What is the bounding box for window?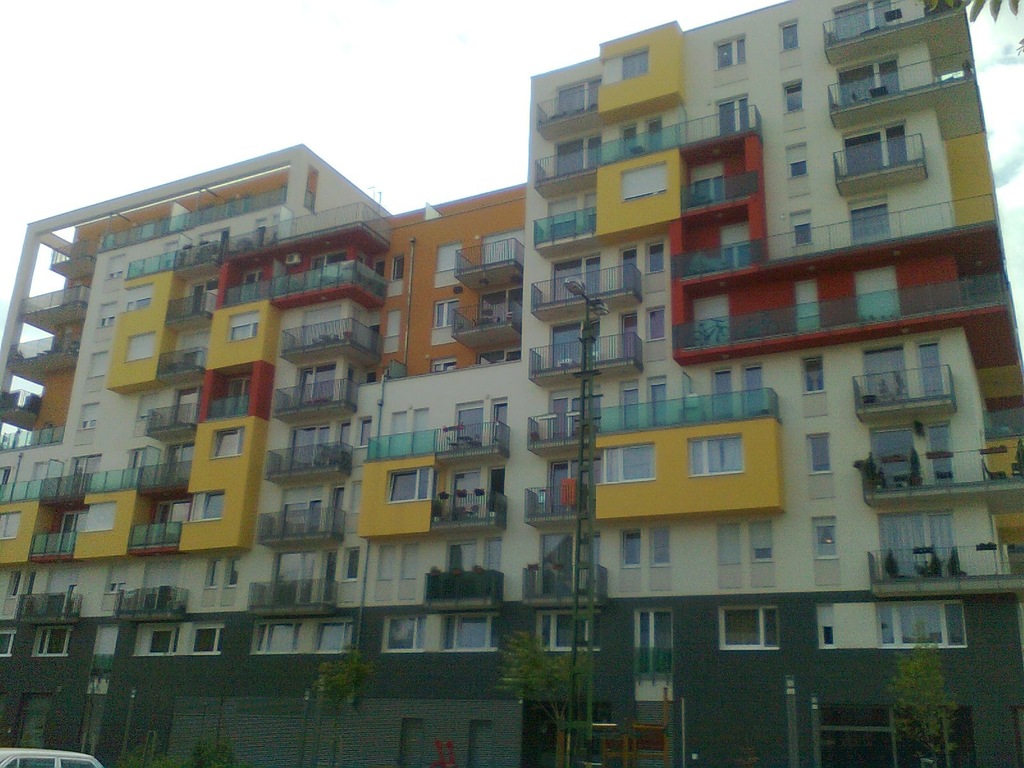
detection(378, 617, 425, 657).
